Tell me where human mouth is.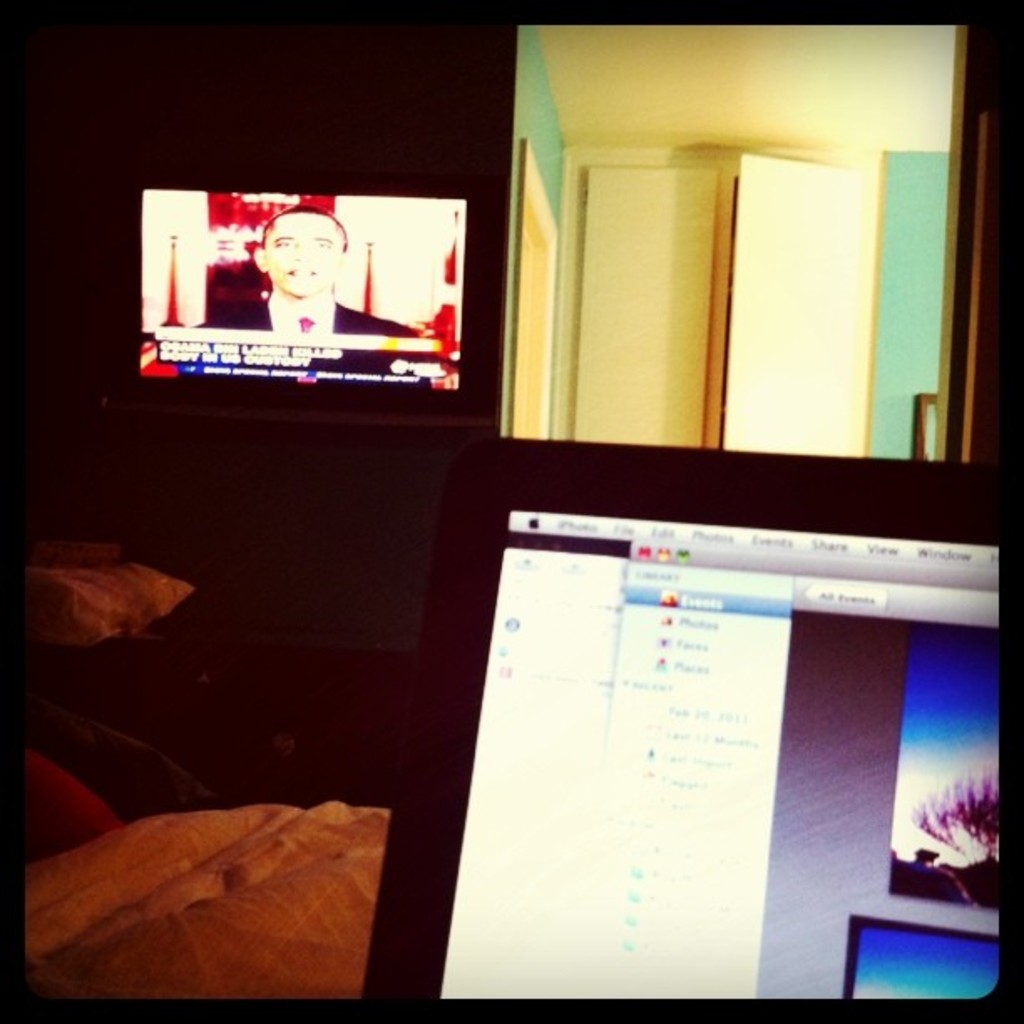
human mouth is at box=[283, 261, 323, 288].
